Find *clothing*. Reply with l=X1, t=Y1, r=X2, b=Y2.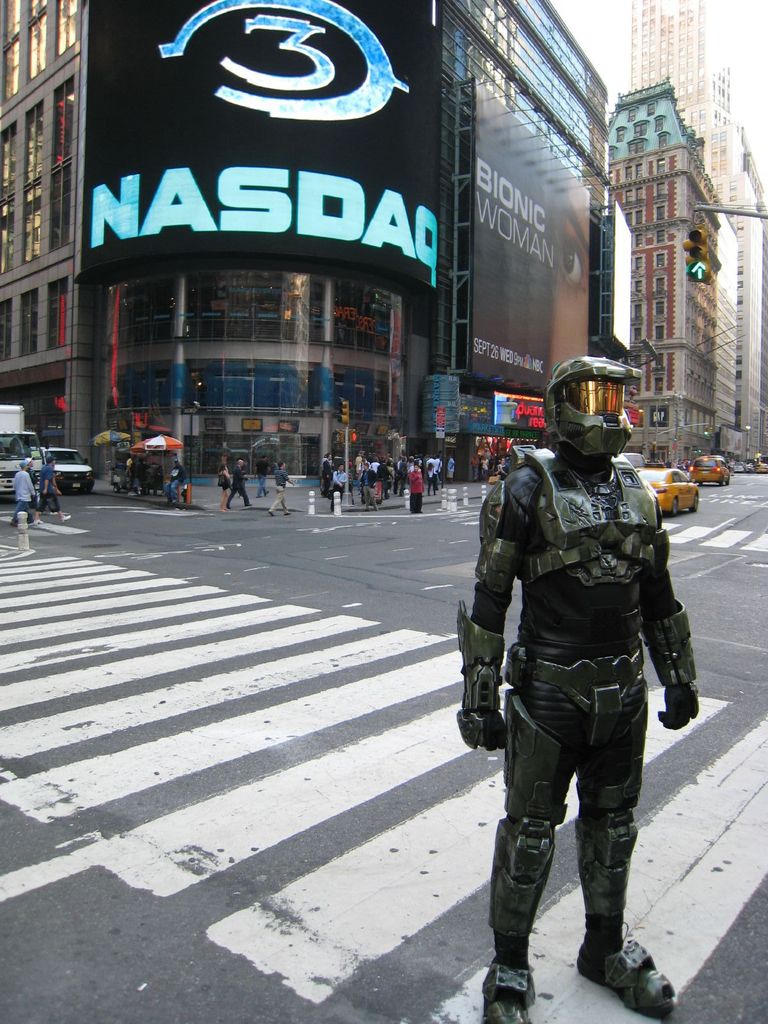
l=359, t=469, r=380, b=509.
